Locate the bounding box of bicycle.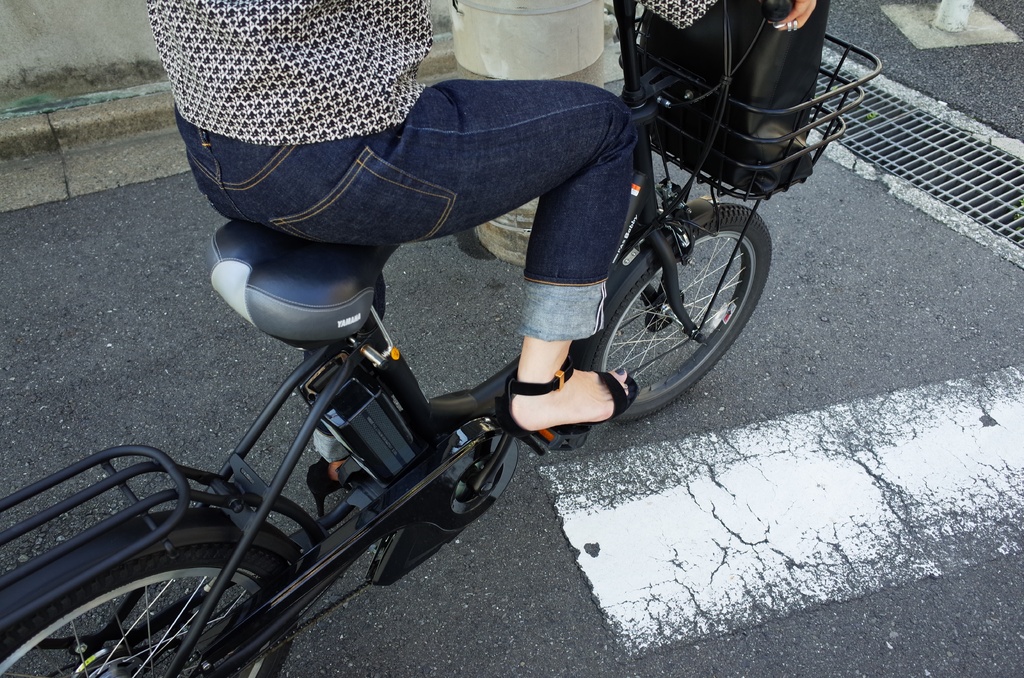
Bounding box: {"left": 0, "top": 0, "right": 884, "bottom": 677}.
